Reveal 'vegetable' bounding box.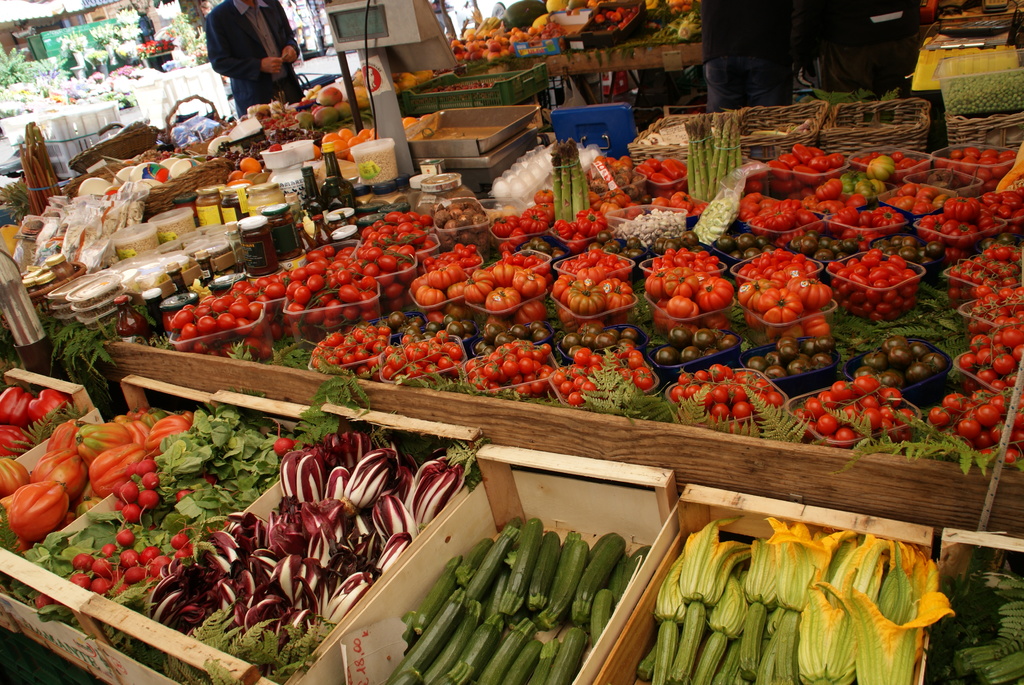
Revealed: bbox=(456, 537, 502, 585).
